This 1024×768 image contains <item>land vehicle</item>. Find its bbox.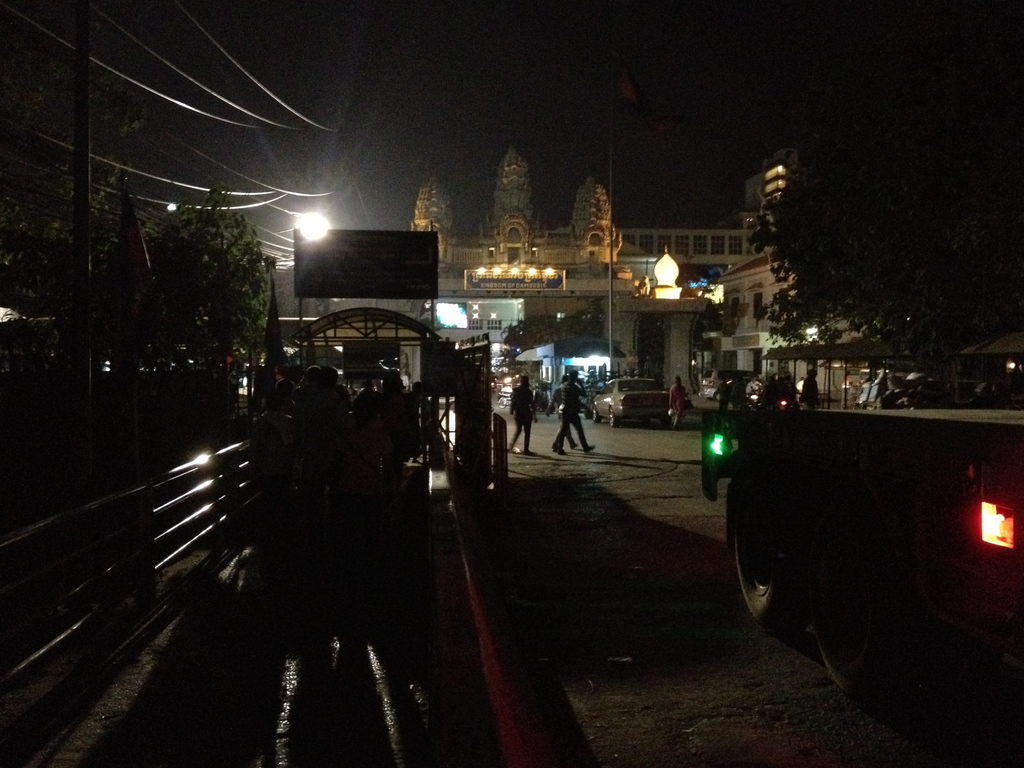
{"x1": 589, "y1": 379, "x2": 673, "y2": 428}.
